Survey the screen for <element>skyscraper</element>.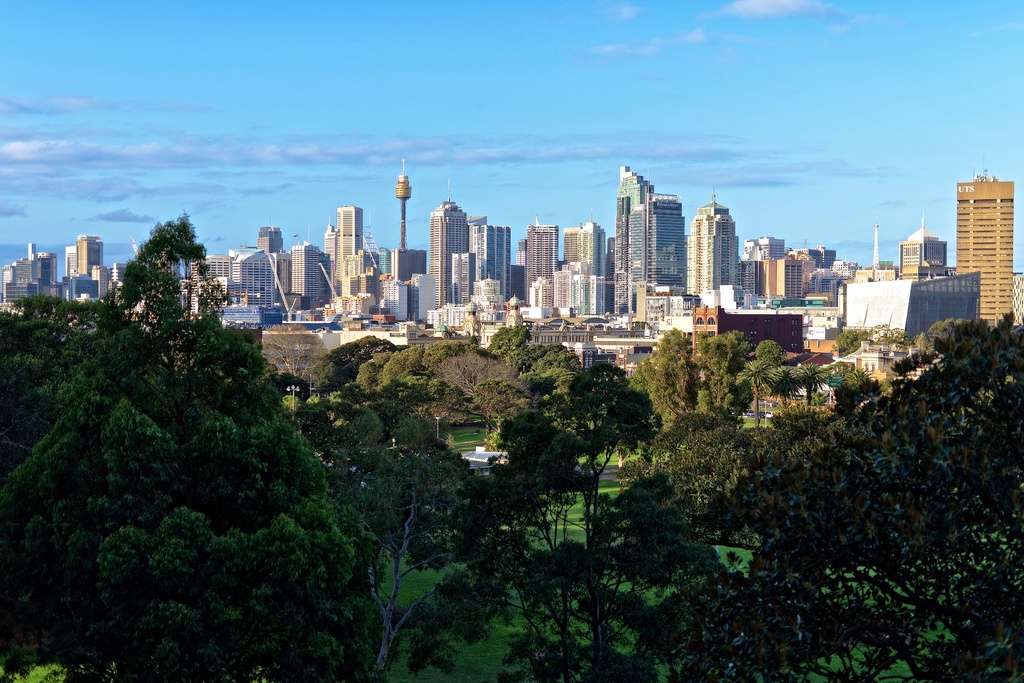
Survey found: (left=68, top=232, right=105, bottom=296).
